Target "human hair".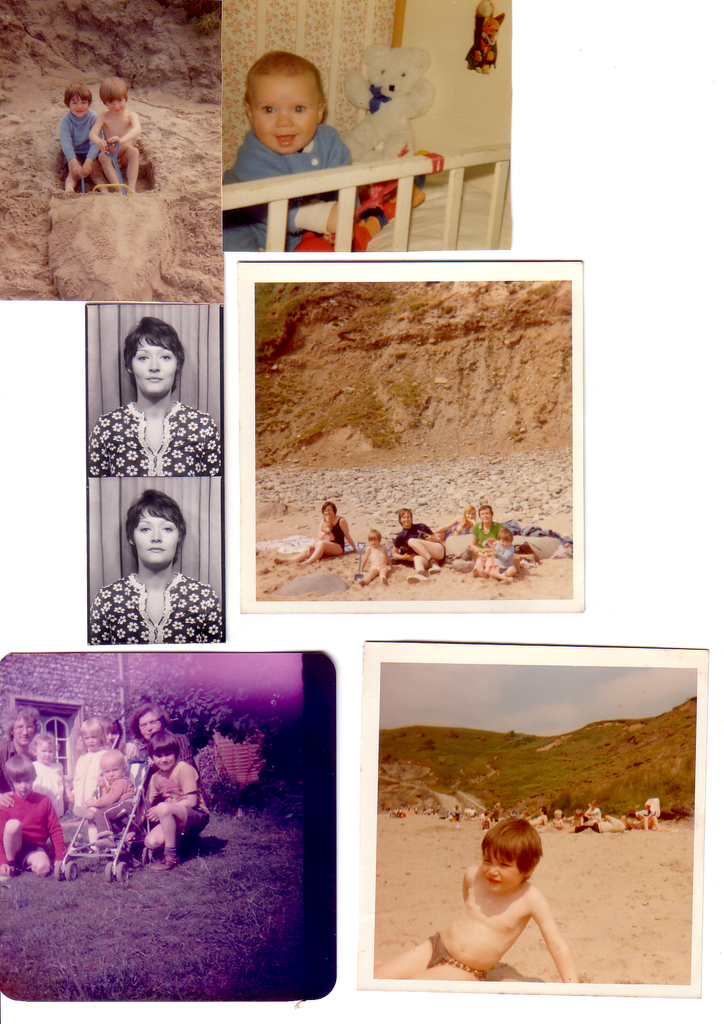
Target region: BBox(321, 500, 337, 514).
